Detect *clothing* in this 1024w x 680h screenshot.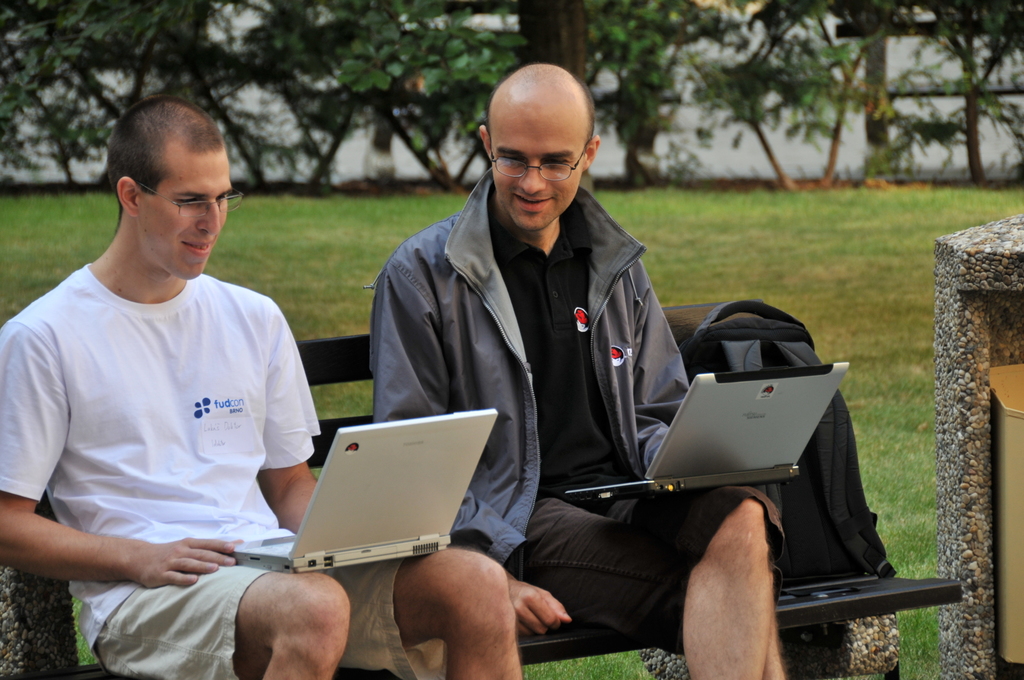
Detection: l=371, t=101, r=732, b=618.
